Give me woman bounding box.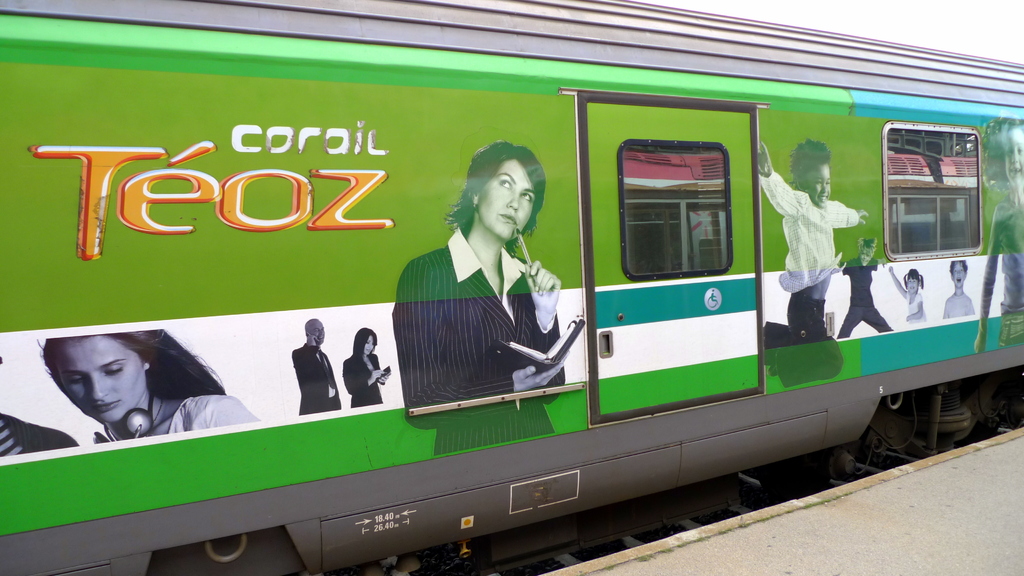
[x1=342, y1=324, x2=390, y2=407].
